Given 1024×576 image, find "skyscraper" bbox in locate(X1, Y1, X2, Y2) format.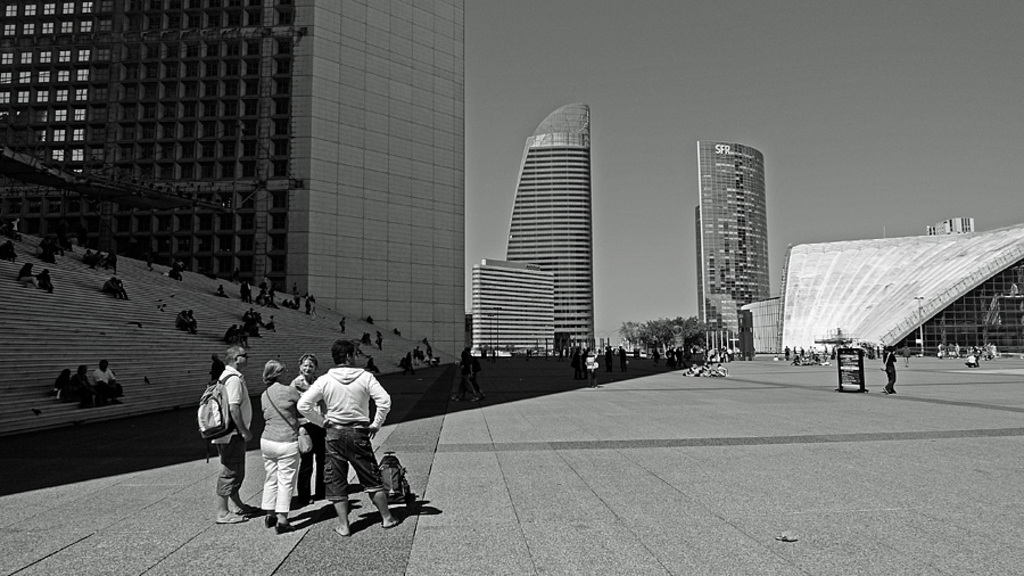
locate(492, 90, 597, 359).
